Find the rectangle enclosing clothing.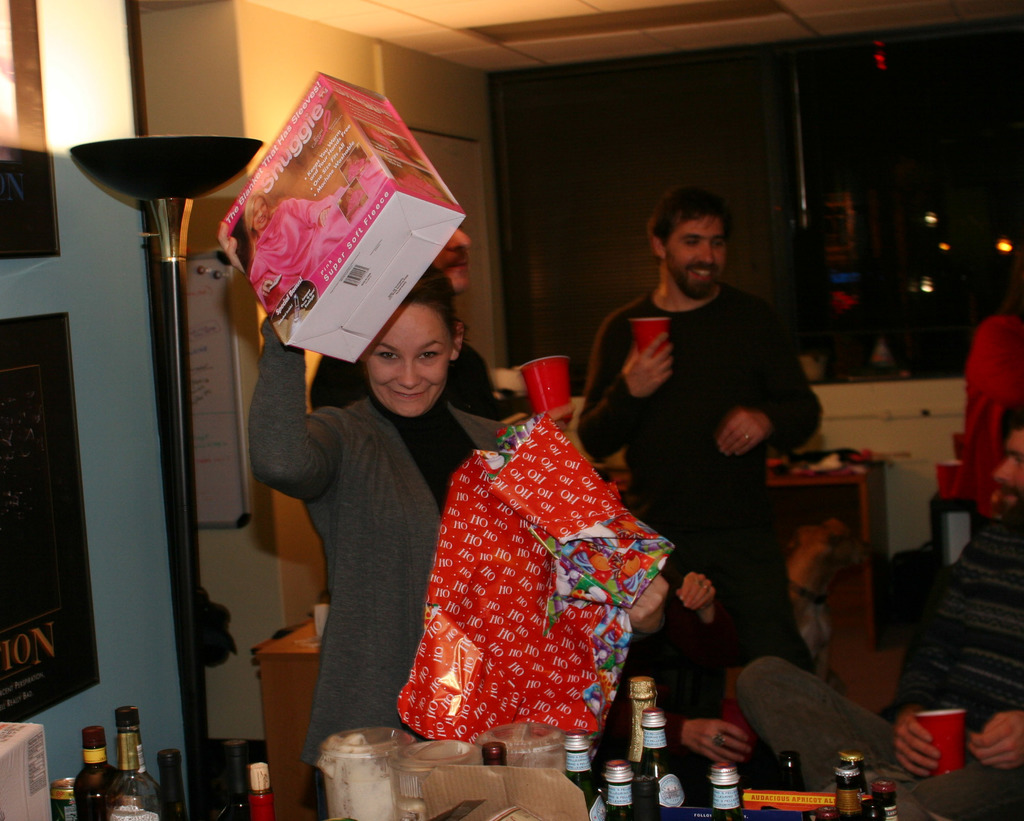
region(938, 317, 1023, 512).
